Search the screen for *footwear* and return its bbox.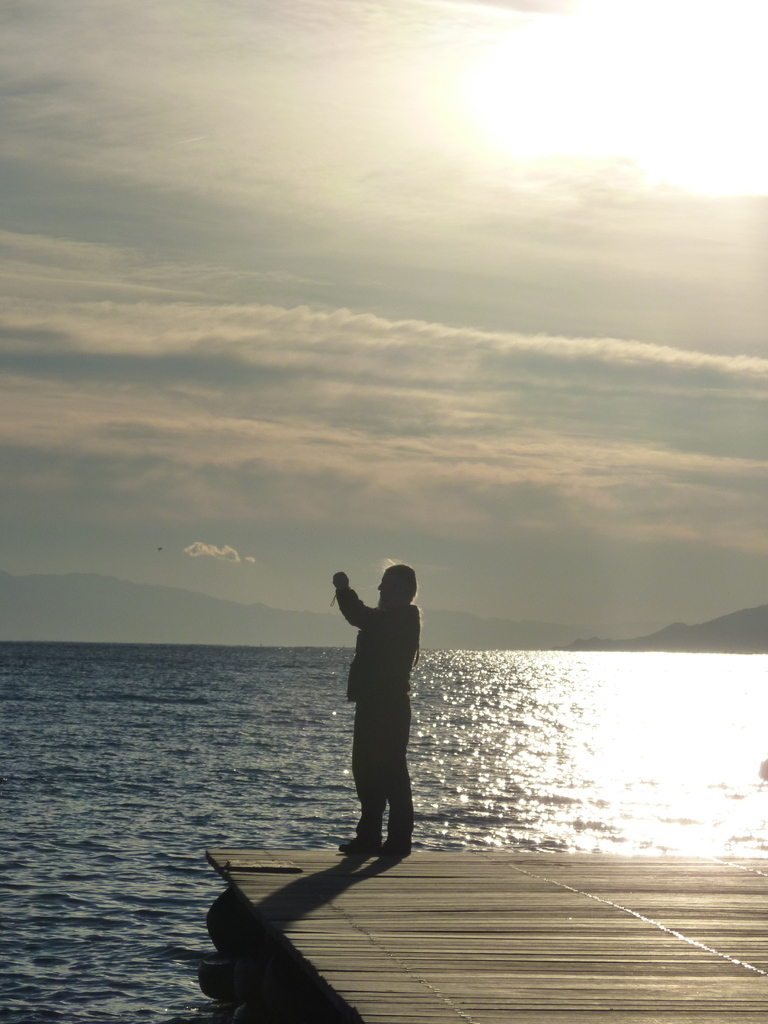
Found: 388,807,417,852.
